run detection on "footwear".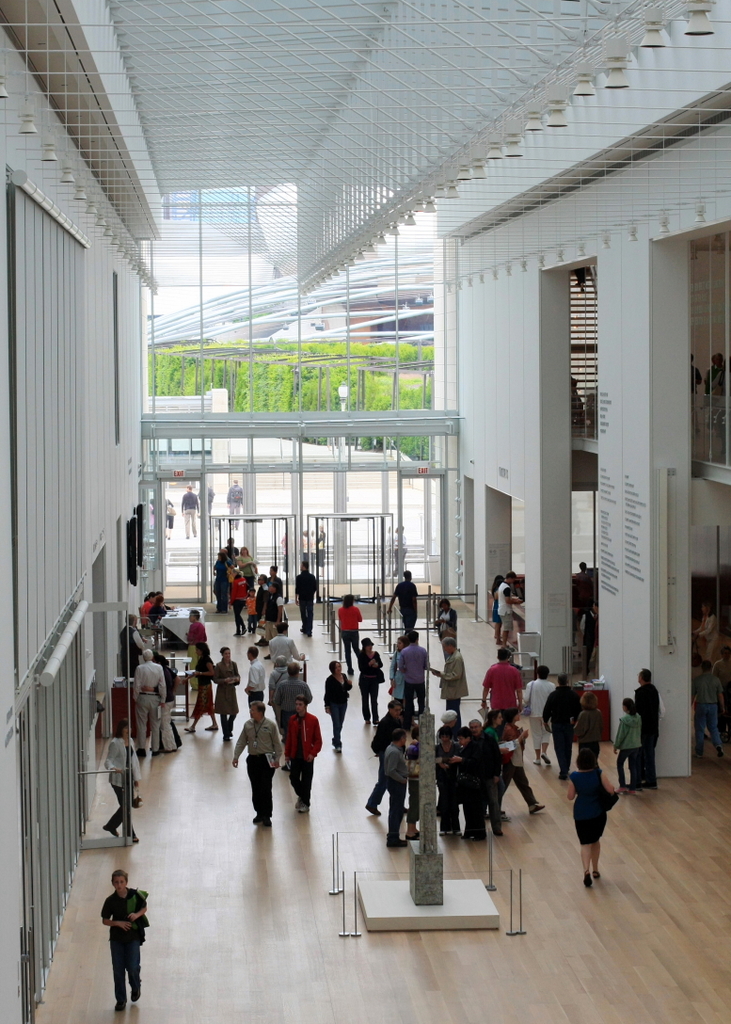
Result: {"x1": 531, "y1": 800, "x2": 545, "y2": 816}.
